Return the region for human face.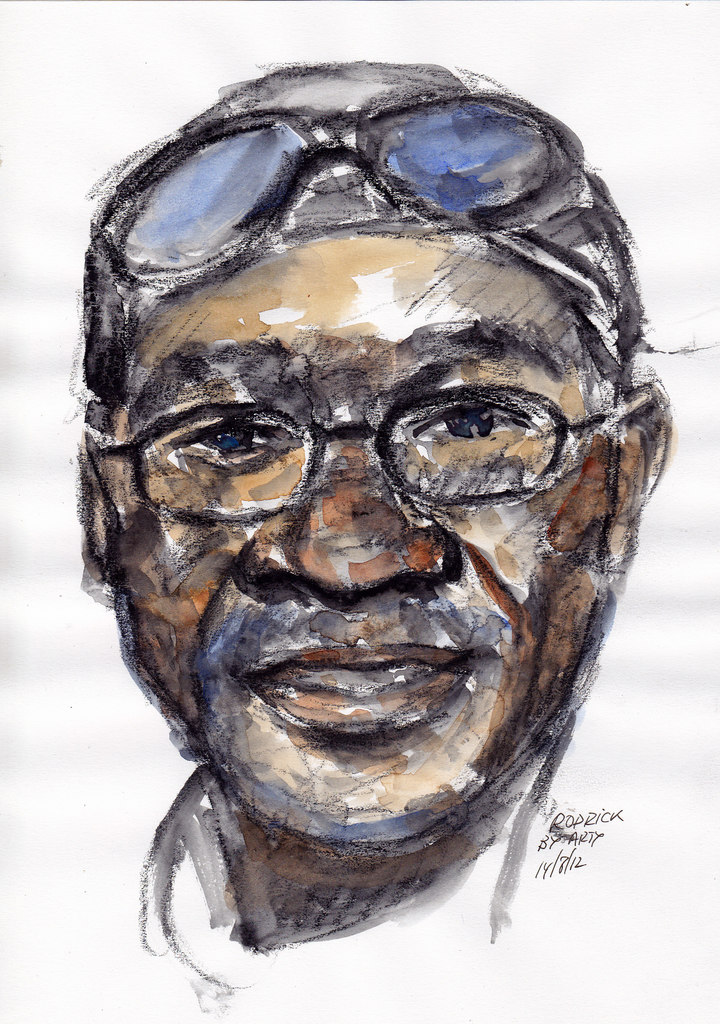
x1=104, y1=237, x2=612, y2=847.
